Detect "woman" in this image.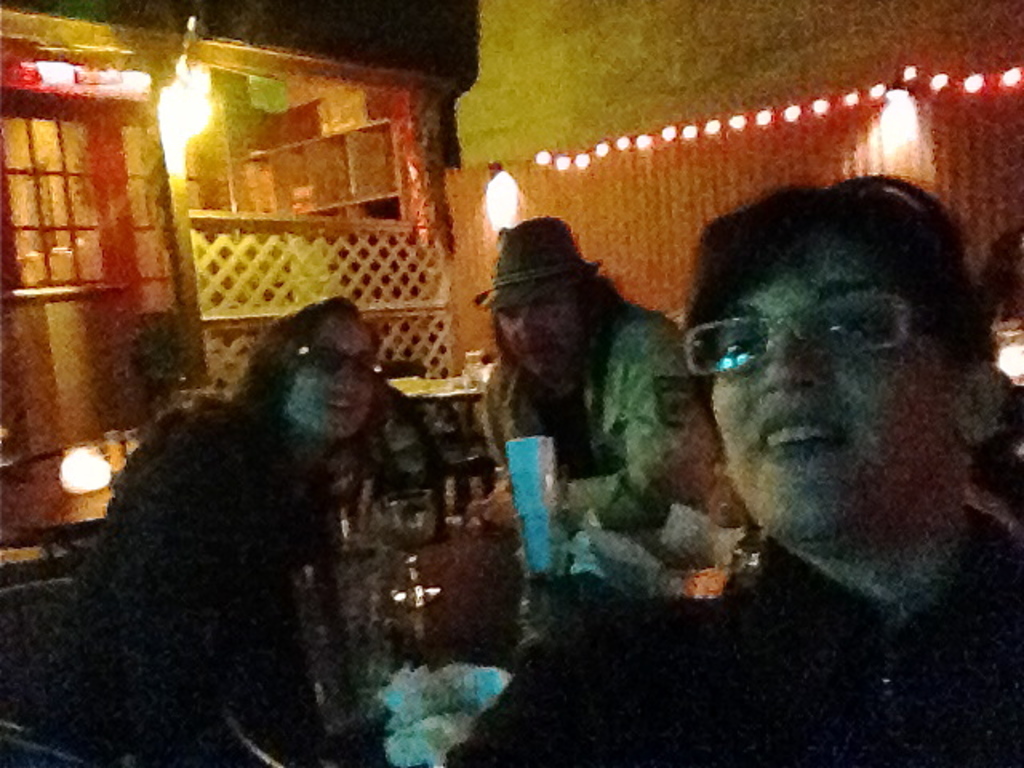
Detection: (left=48, top=283, right=382, bottom=766).
